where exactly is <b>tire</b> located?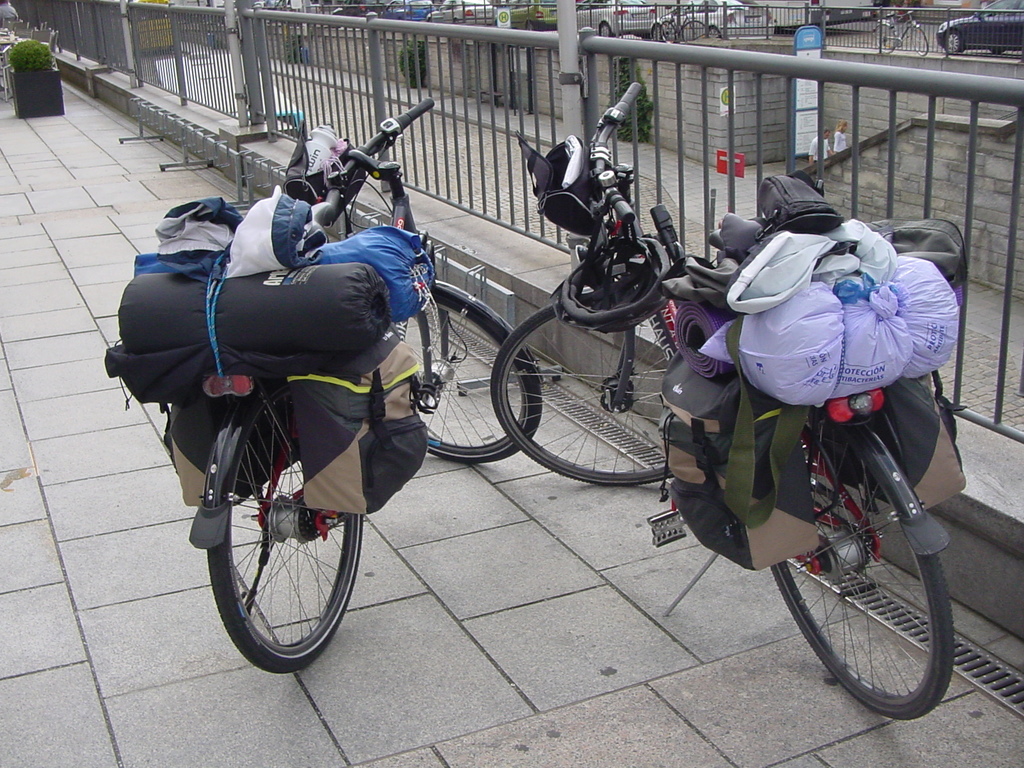
Its bounding box is {"x1": 180, "y1": 430, "x2": 358, "y2": 666}.
